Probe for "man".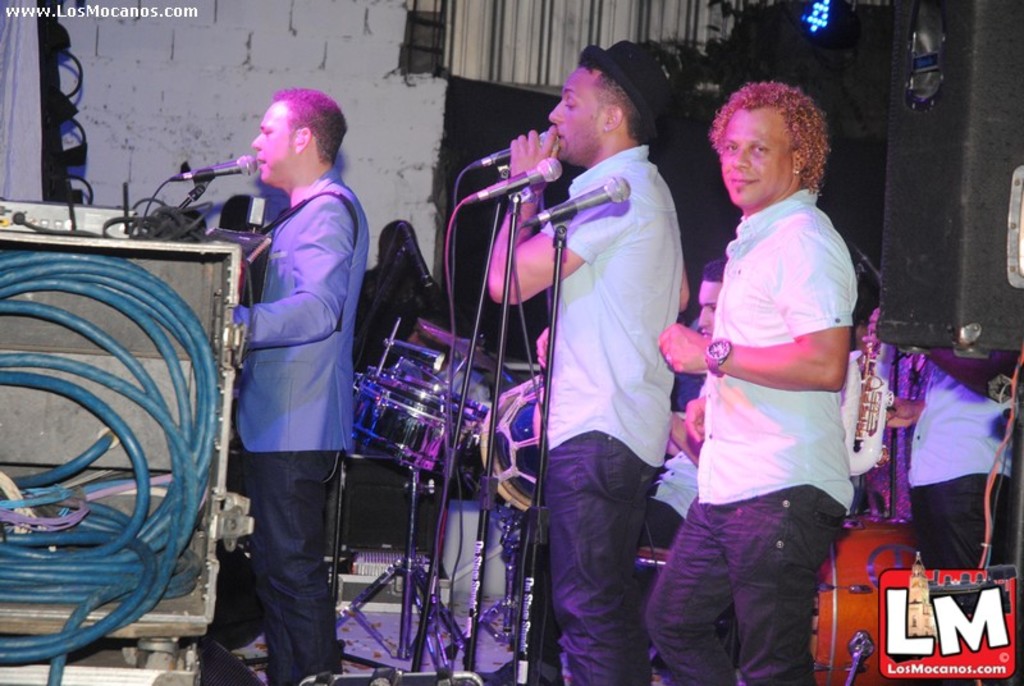
Probe result: select_region(481, 41, 682, 685).
